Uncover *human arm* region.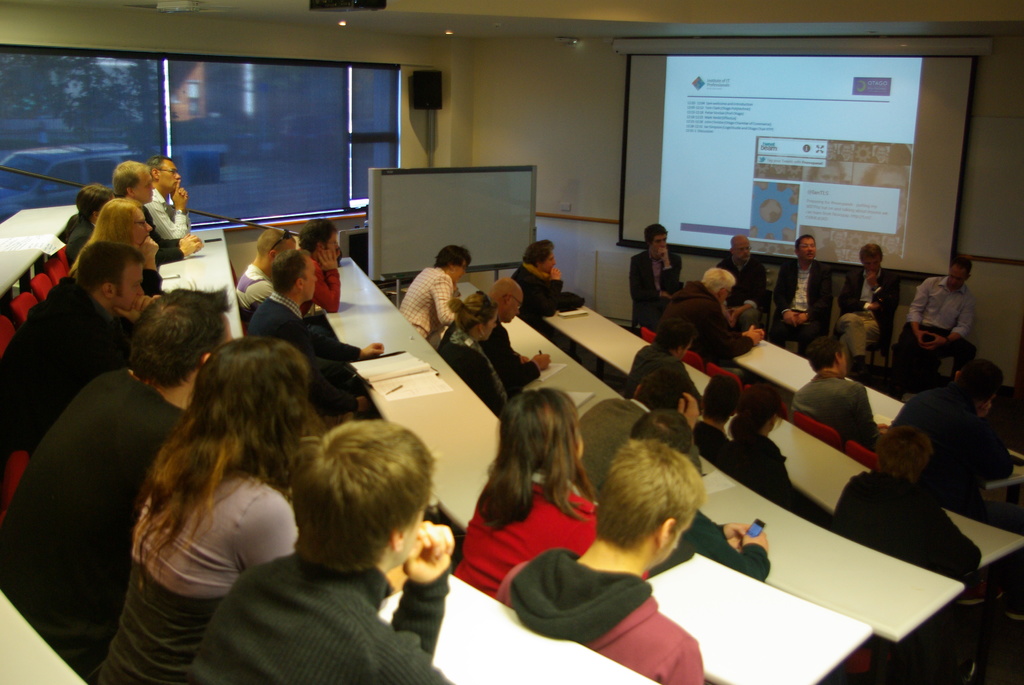
Uncovered: locate(625, 254, 676, 305).
